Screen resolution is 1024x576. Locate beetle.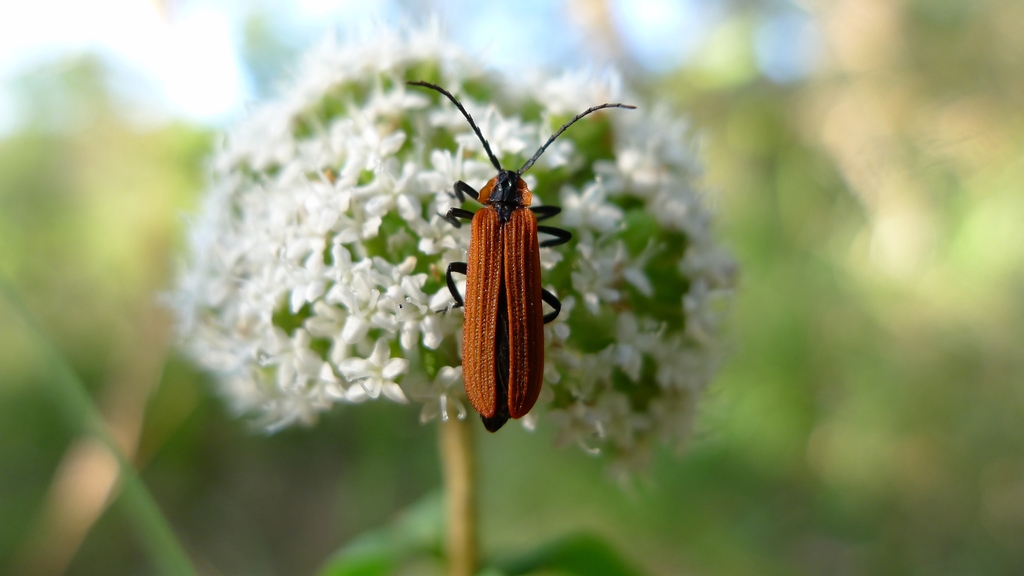
(403,61,632,427).
